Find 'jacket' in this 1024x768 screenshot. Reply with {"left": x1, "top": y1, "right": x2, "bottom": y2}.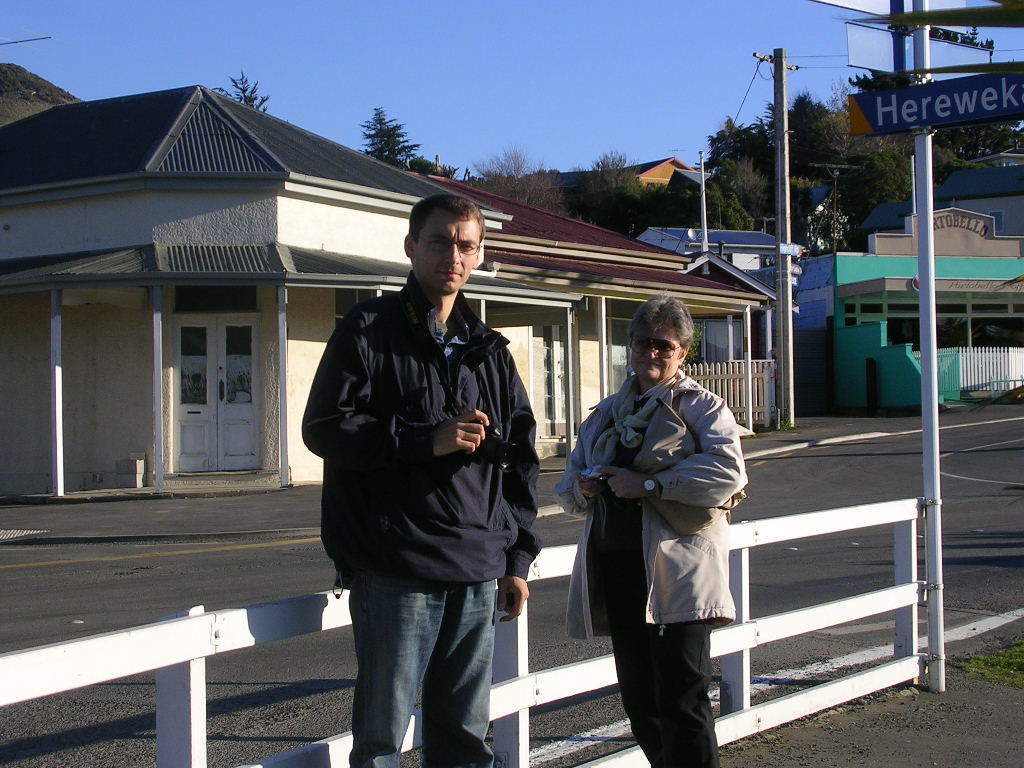
{"left": 287, "top": 265, "right": 549, "bottom": 596}.
